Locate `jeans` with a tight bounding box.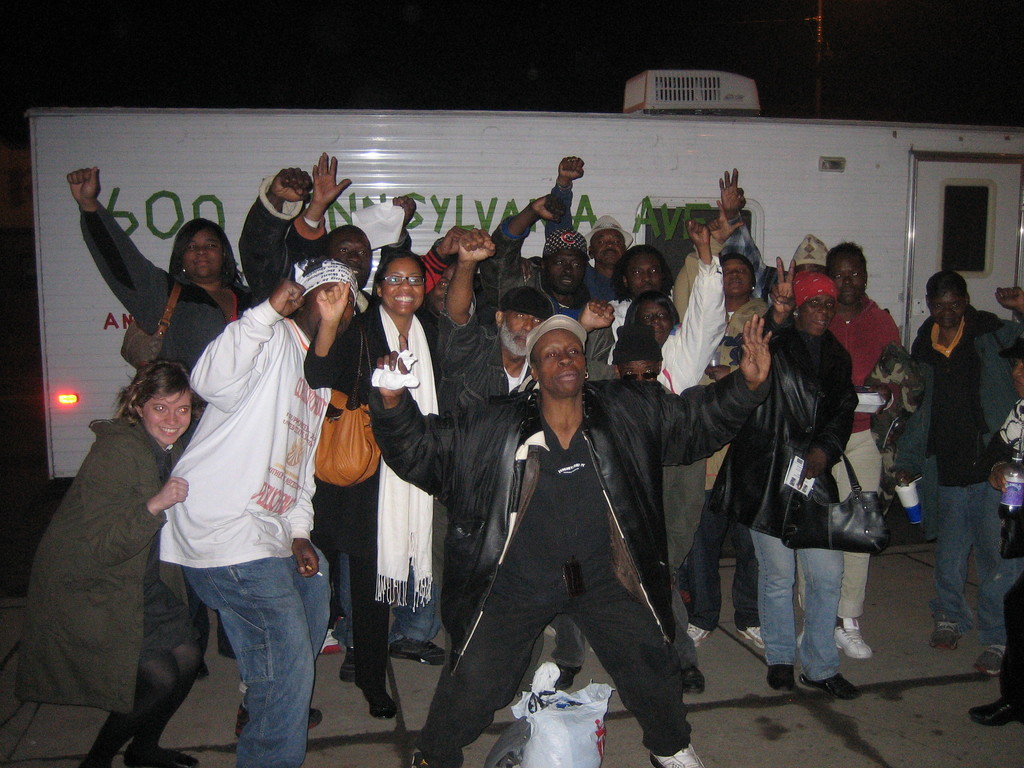
l=184, t=537, r=319, b=766.
